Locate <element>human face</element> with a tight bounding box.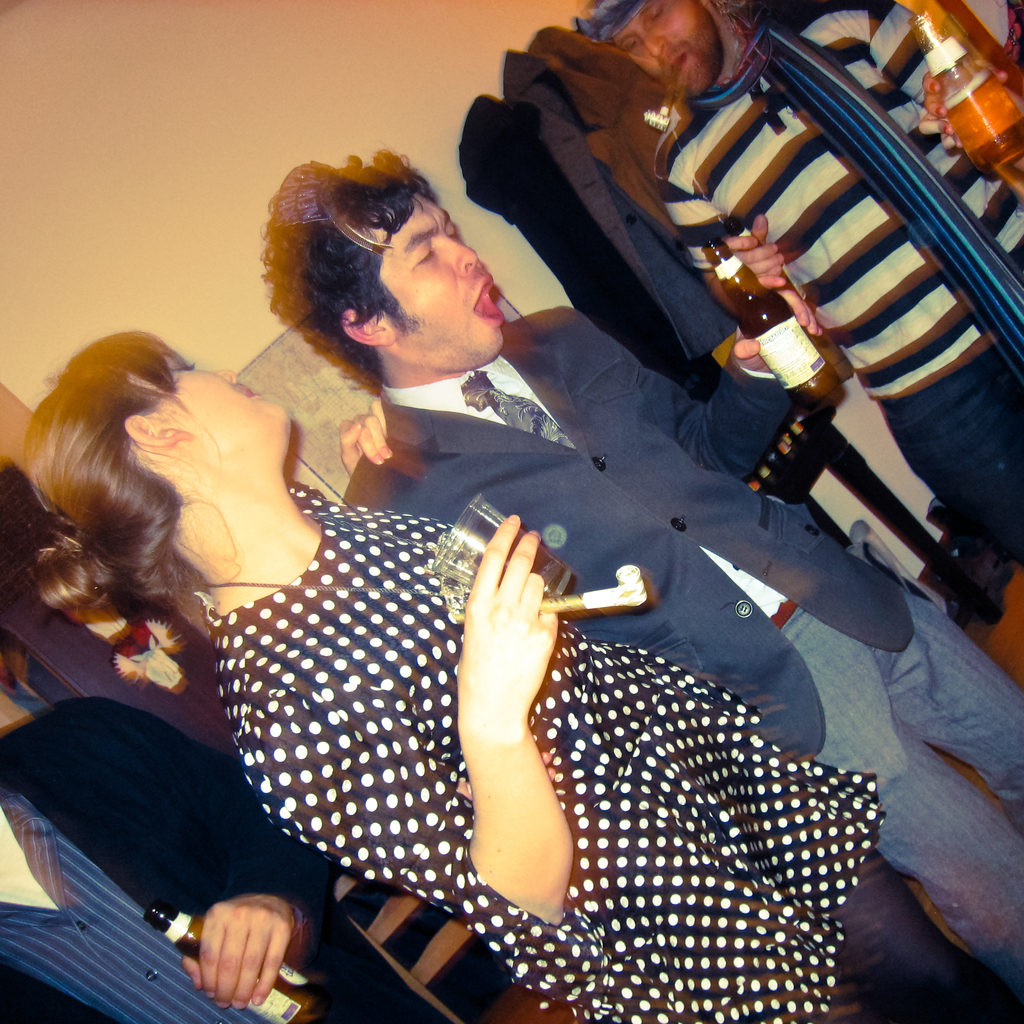
bbox=[610, 0, 724, 92].
